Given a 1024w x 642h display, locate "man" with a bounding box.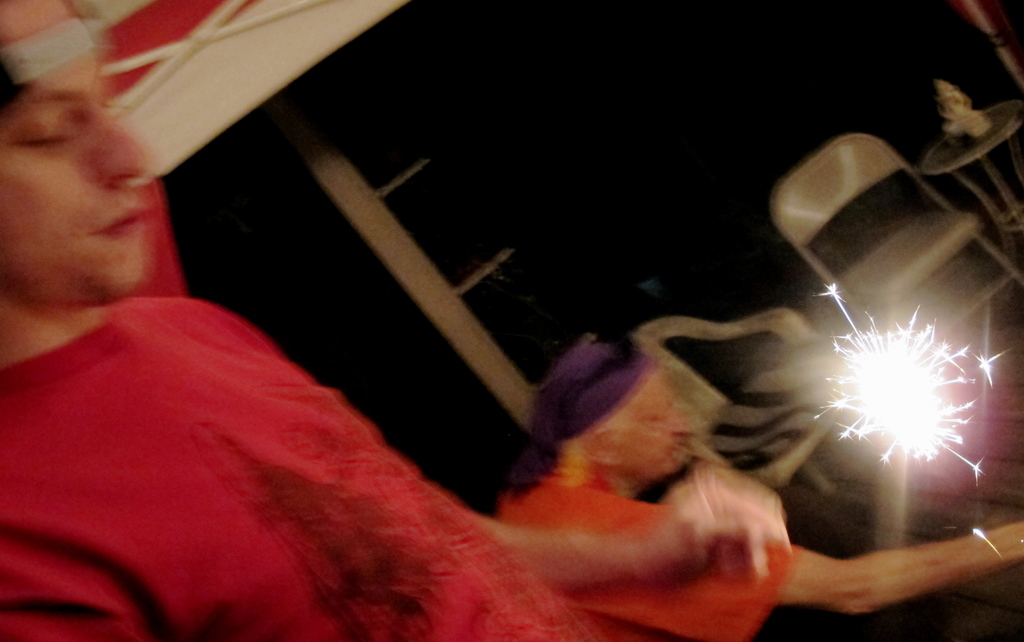
Located: [left=0, top=0, right=791, bottom=641].
